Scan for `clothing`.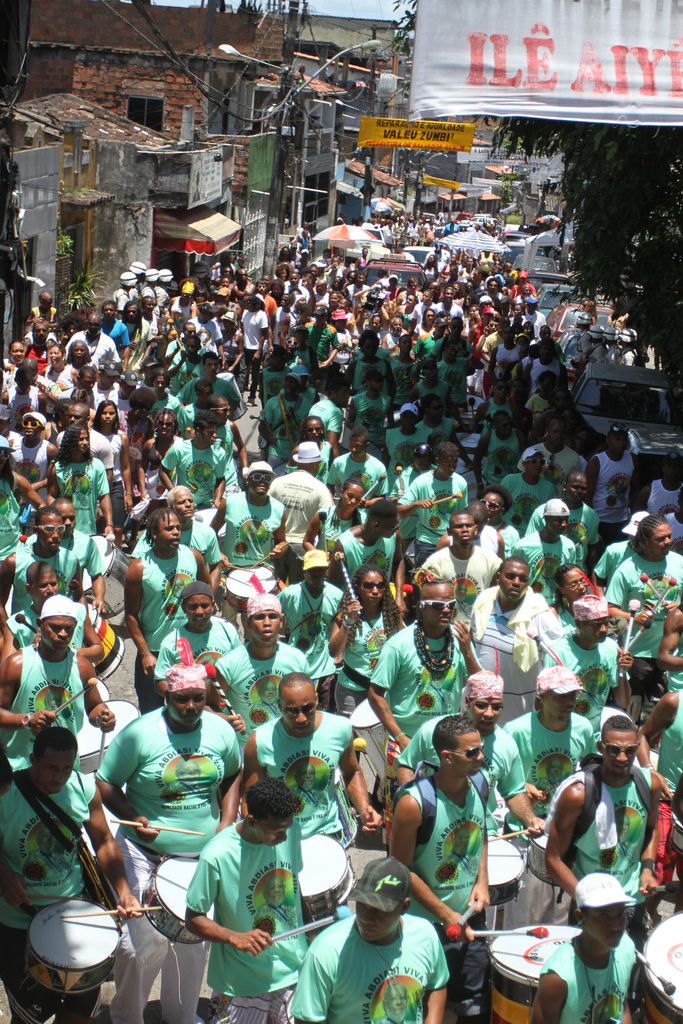
Scan result: 290, 882, 468, 1019.
